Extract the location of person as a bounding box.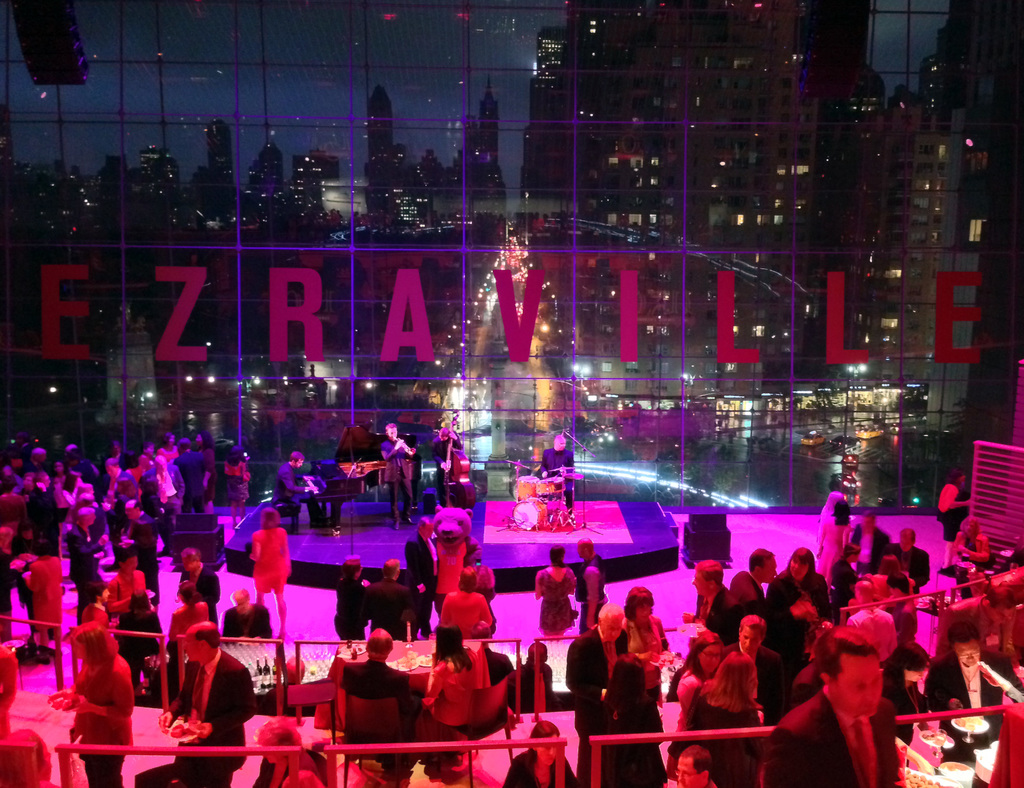
x1=46 y1=625 x2=129 y2=787.
